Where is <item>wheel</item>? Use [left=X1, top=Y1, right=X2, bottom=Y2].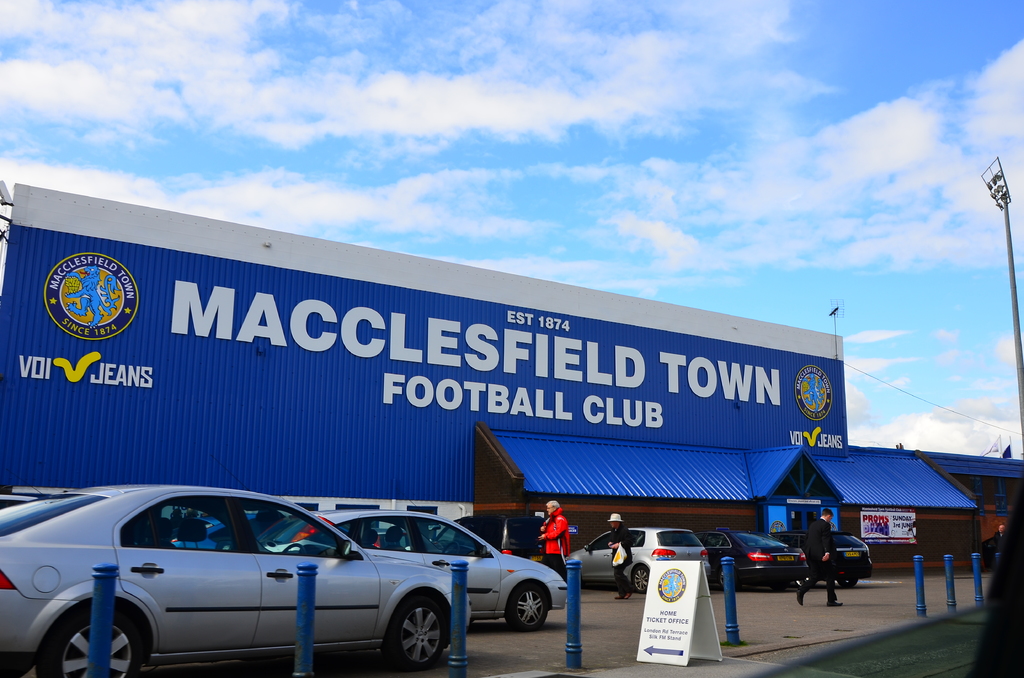
[left=49, top=599, right=136, bottom=672].
